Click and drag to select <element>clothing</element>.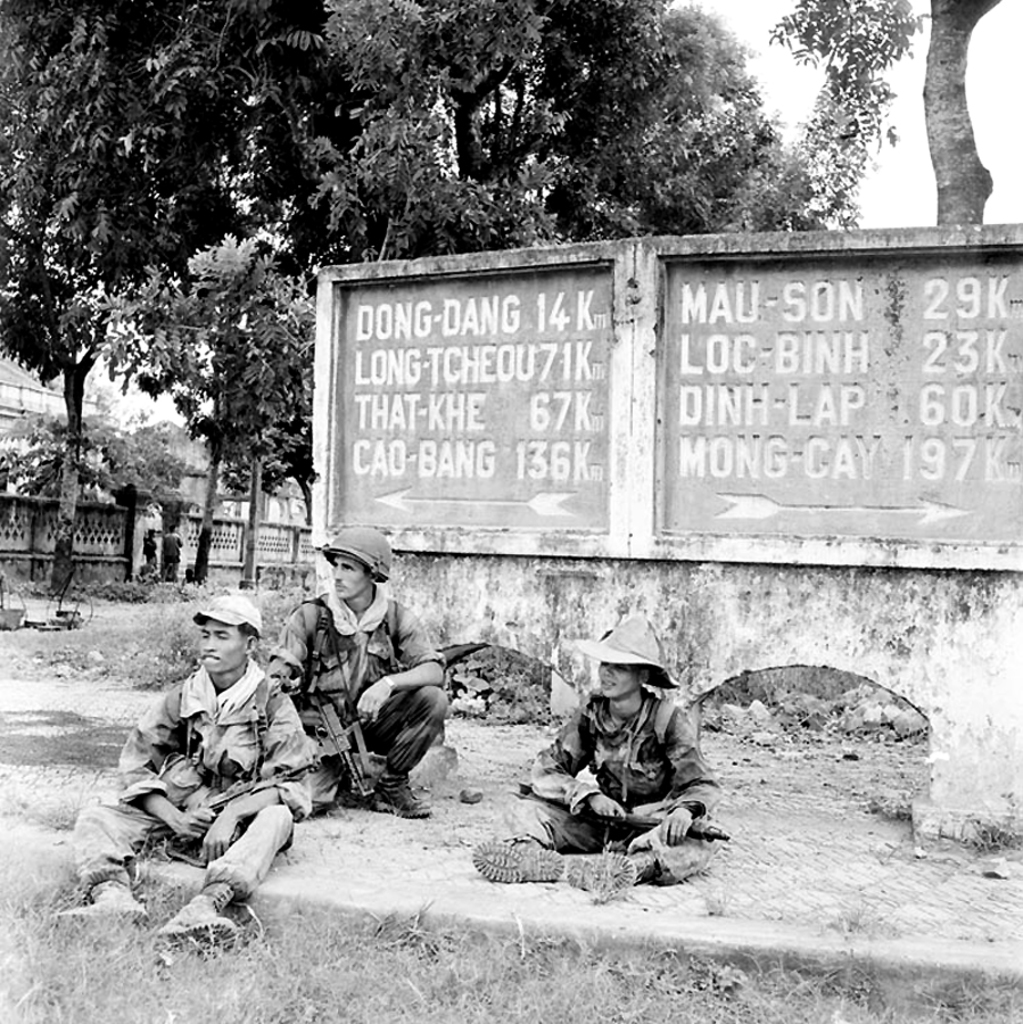
Selection: 28:666:308:949.
